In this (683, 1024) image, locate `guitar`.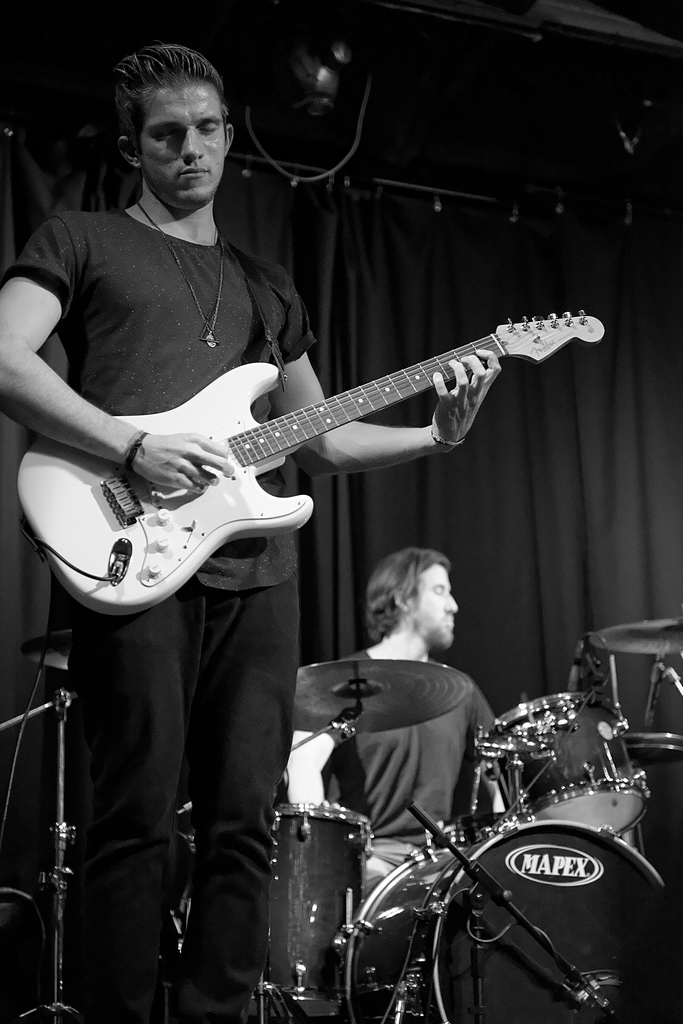
Bounding box: Rect(3, 300, 578, 611).
